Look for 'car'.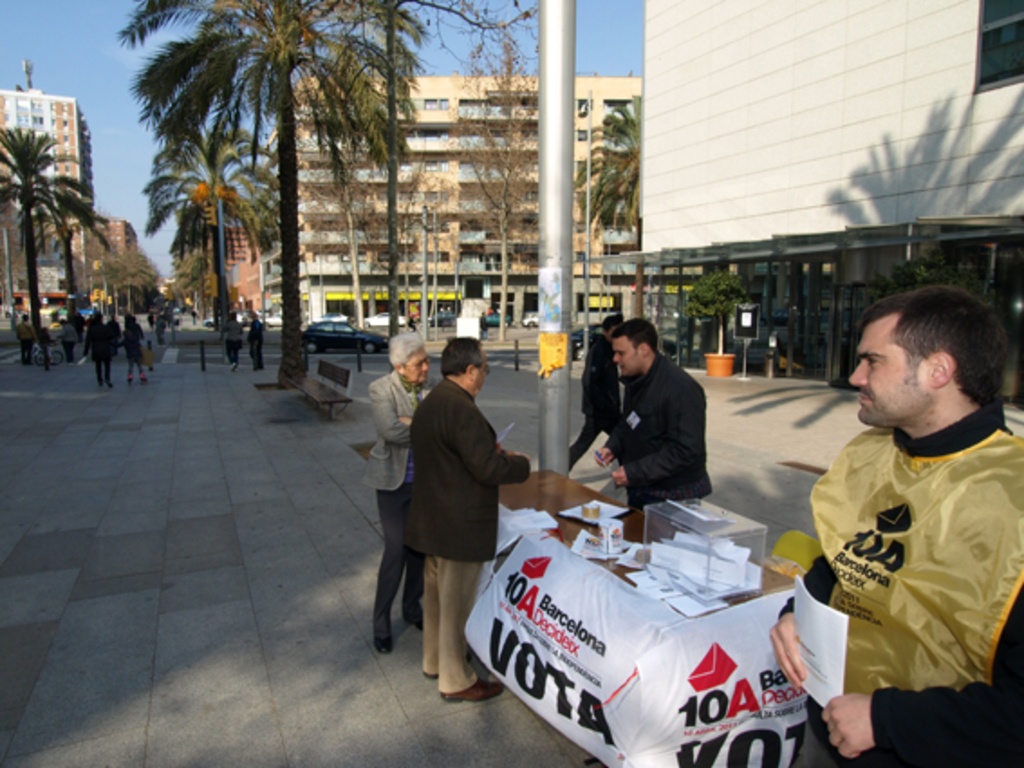
Found: box=[204, 307, 251, 325].
